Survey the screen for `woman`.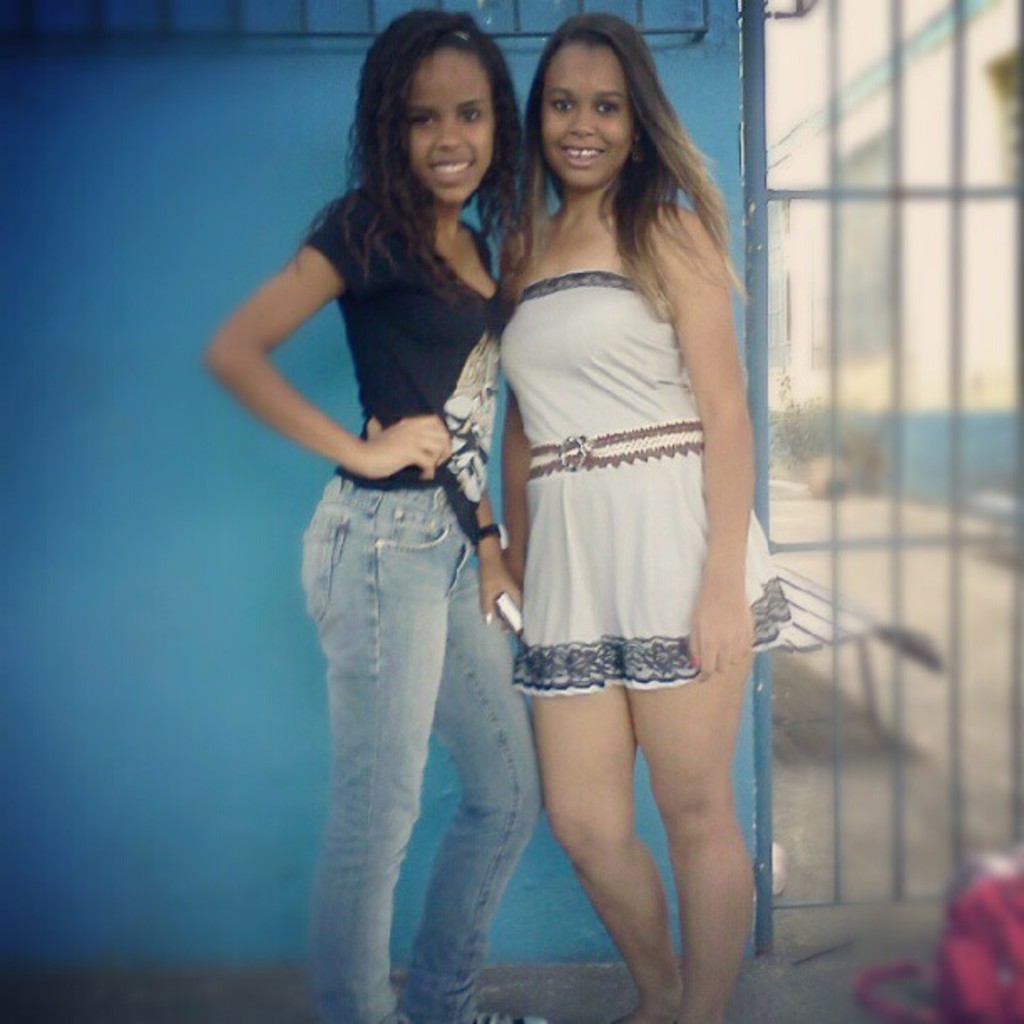
Survey found: locate(192, 2, 550, 1022).
